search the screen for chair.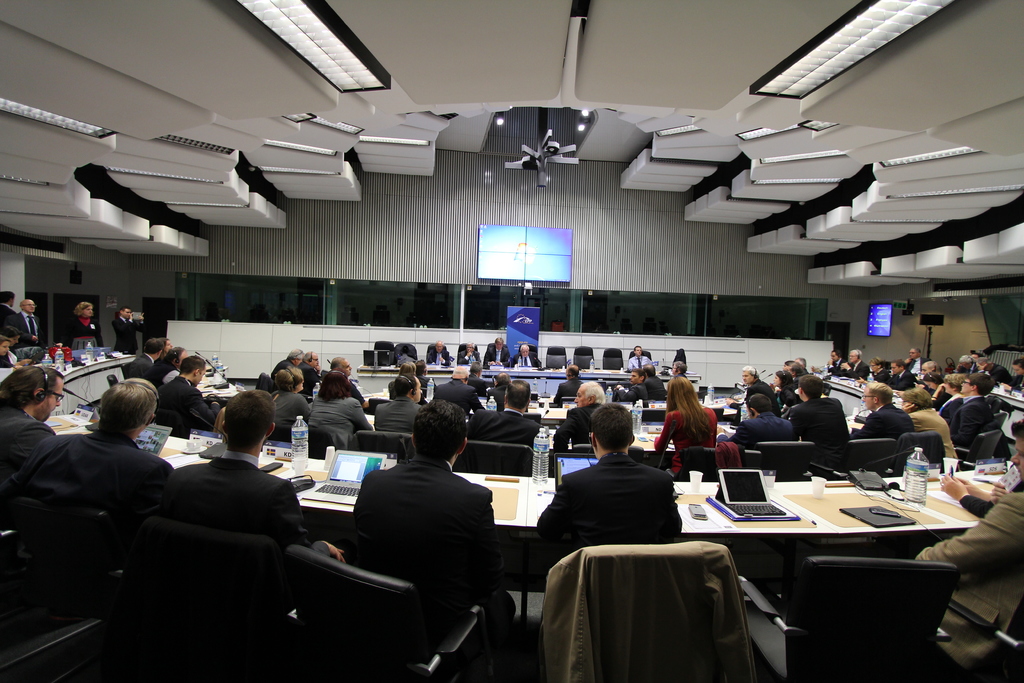
Found at l=890, t=424, r=945, b=461.
